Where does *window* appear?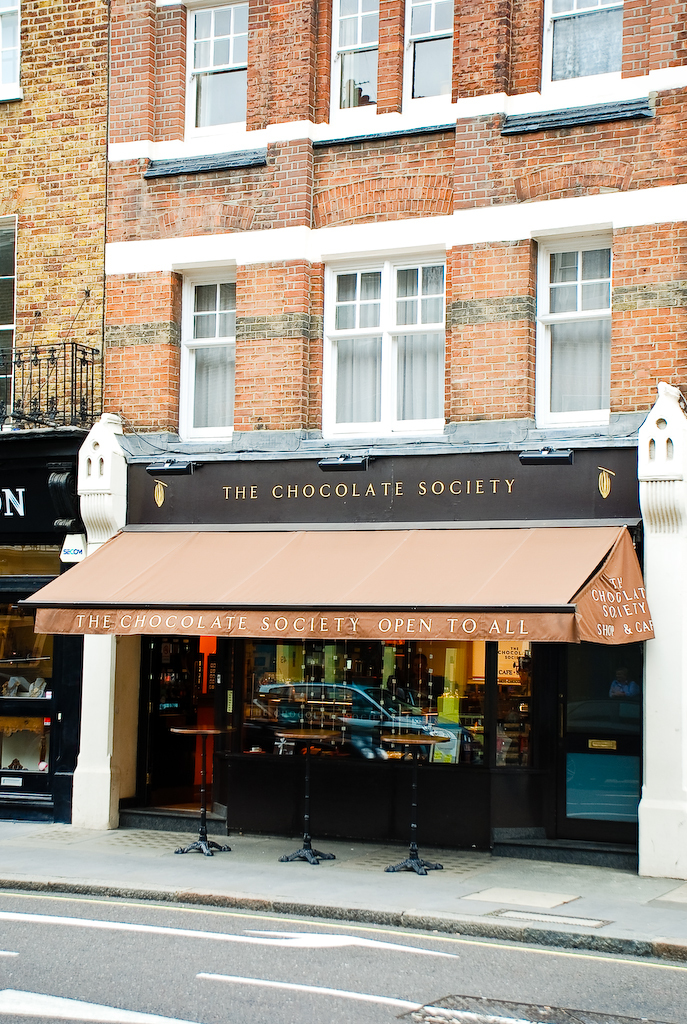
Appears at (x1=181, y1=1, x2=252, y2=134).
